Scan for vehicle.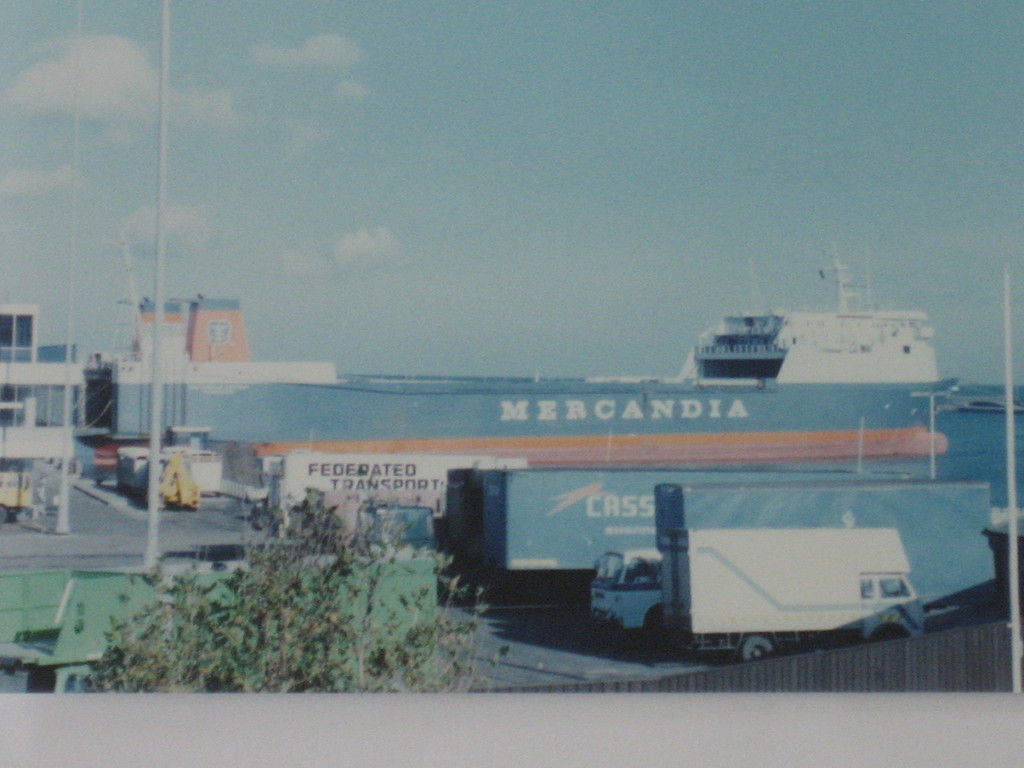
Scan result: [688, 313, 817, 383].
